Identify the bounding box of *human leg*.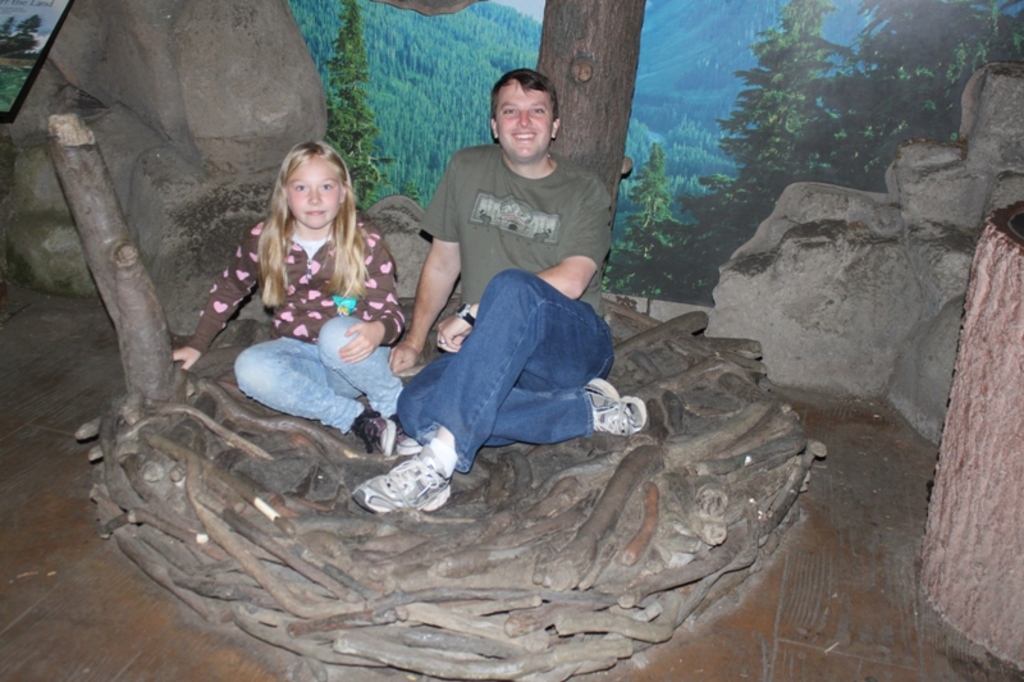
<box>319,312,419,450</box>.
